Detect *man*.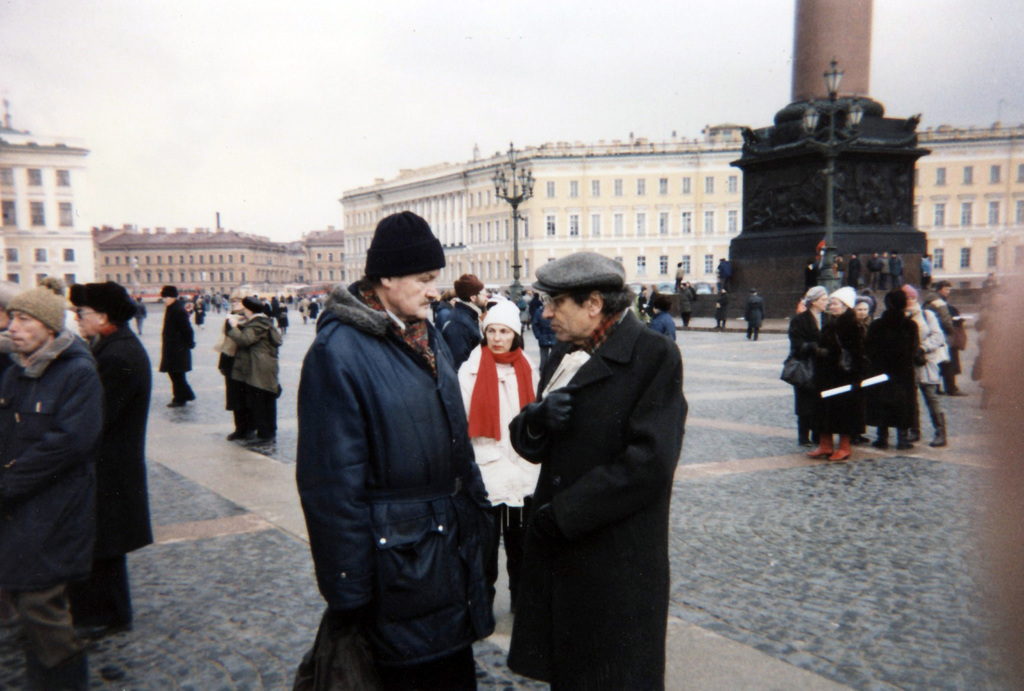
Detected at left=64, top=280, right=157, bottom=640.
